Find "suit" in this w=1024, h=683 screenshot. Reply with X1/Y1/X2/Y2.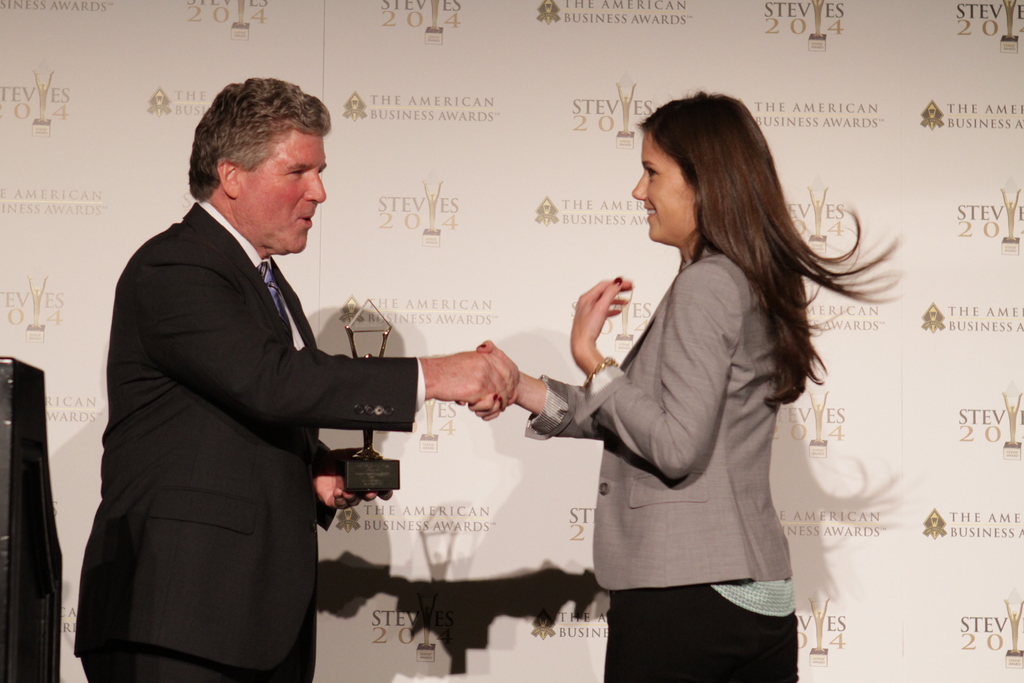
529/249/799/682.
